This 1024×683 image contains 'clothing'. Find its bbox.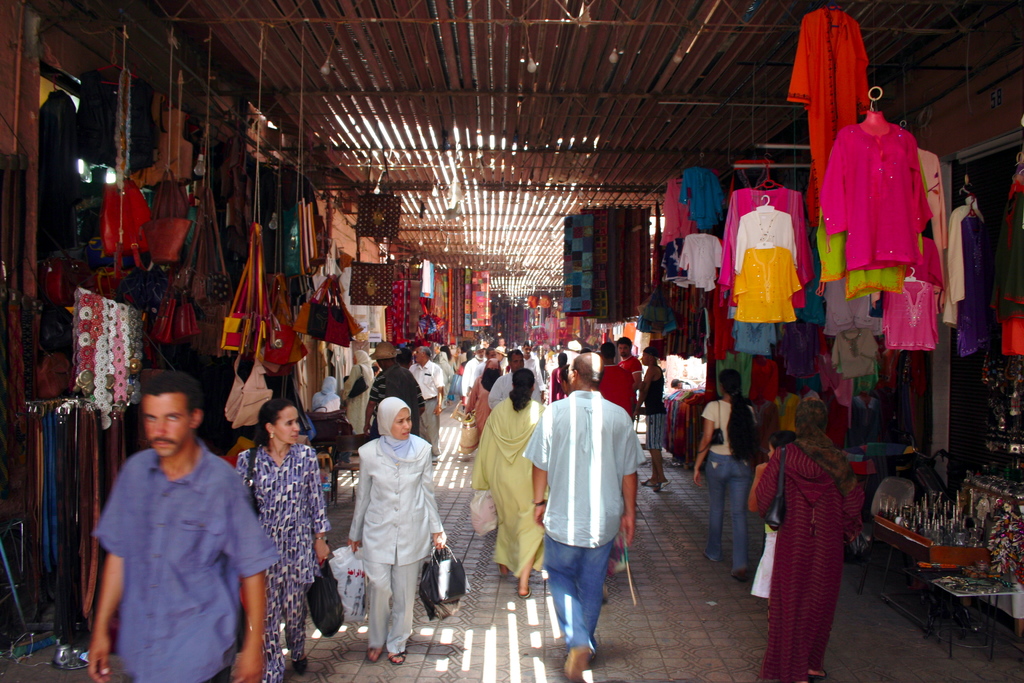
[232, 445, 331, 682].
